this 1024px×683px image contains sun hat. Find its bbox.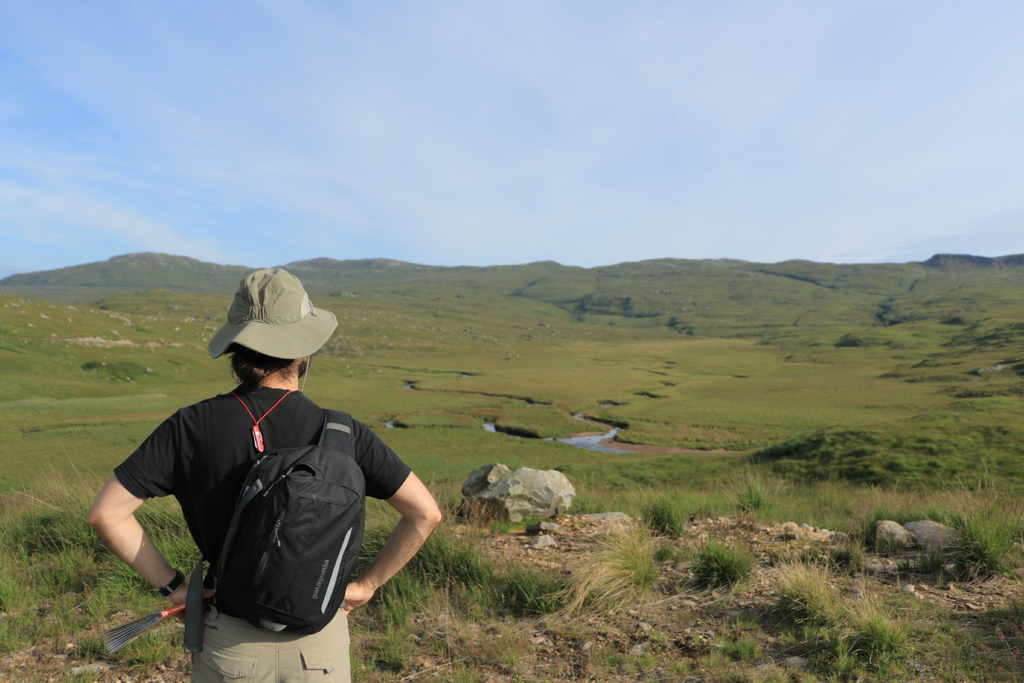
locate(204, 263, 341, 367).
